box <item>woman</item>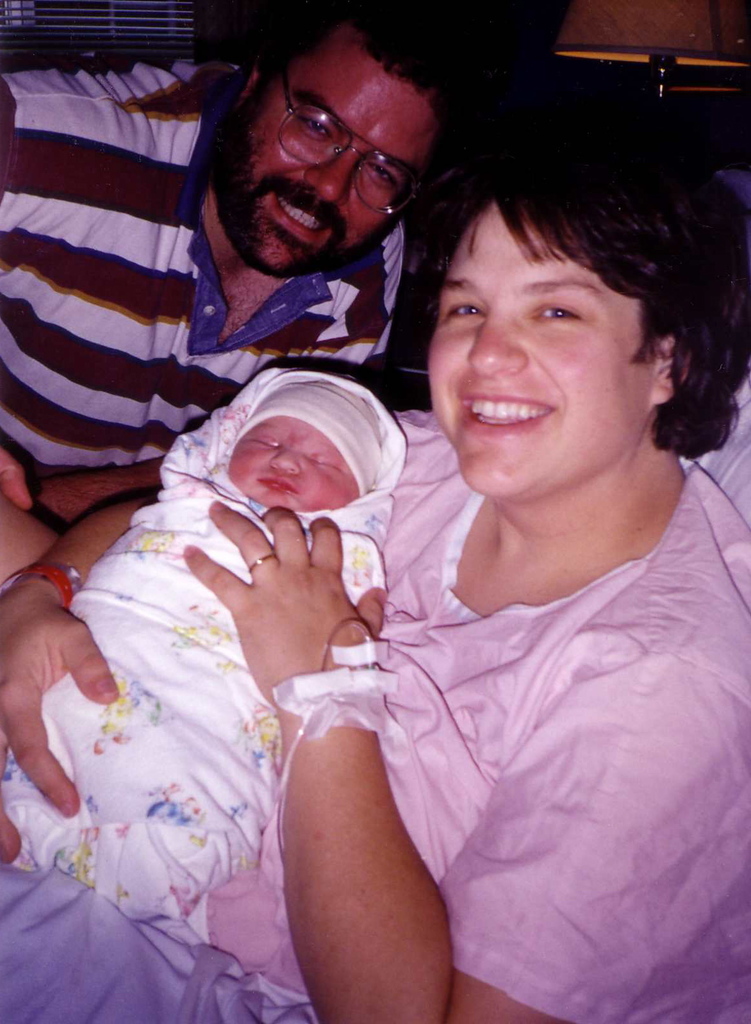
rect(159, 87, 719, 1003)
